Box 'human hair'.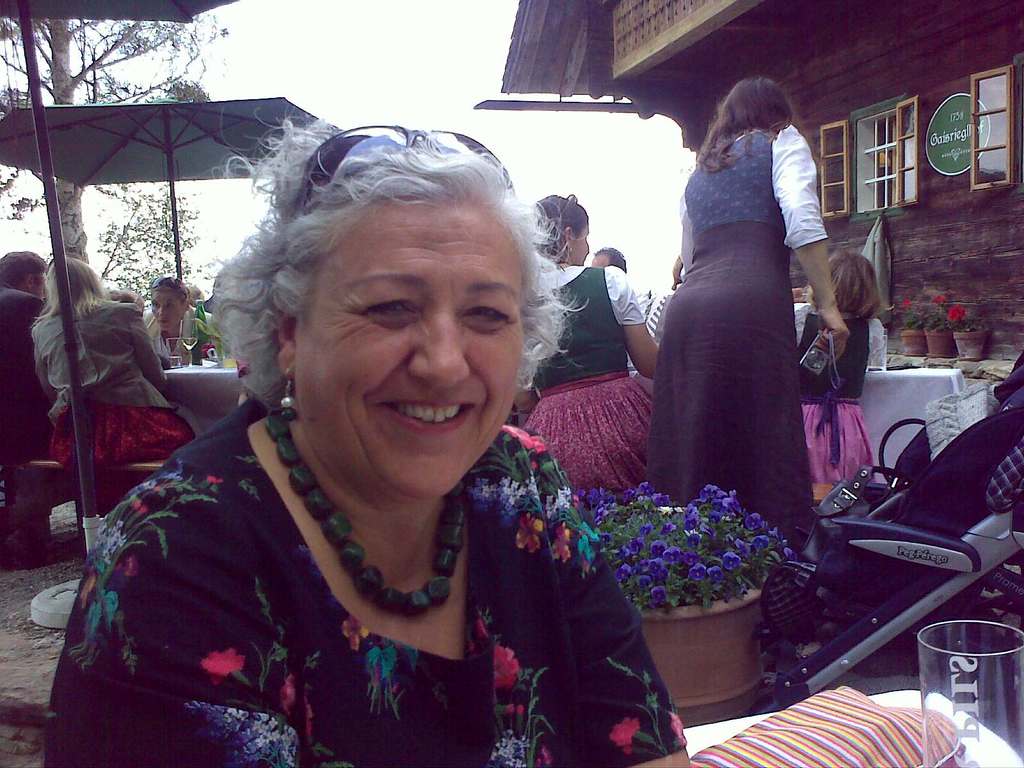
(808,250,879,322).
